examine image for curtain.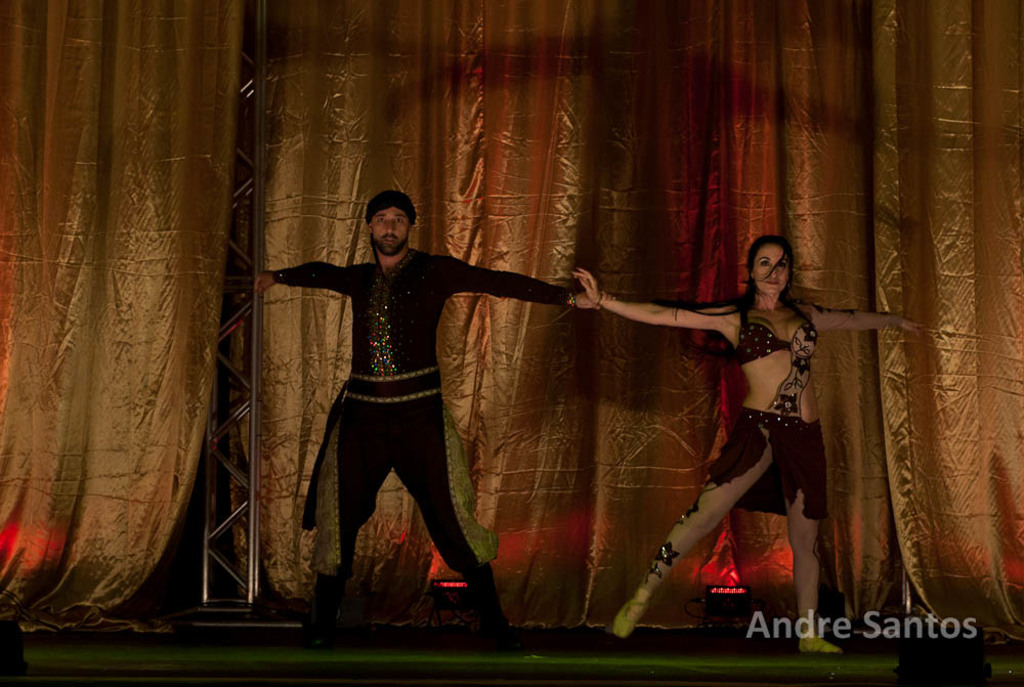
Examination result: {"left": 0, "top": 0, "right": 259, "bottom": 633}.
